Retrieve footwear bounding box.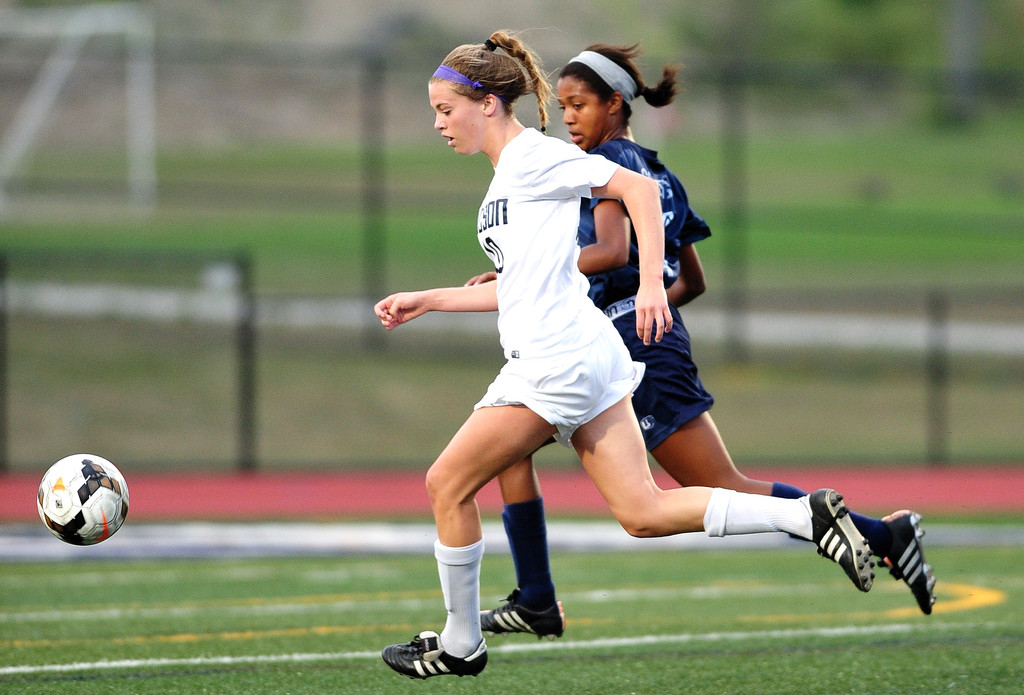
Bounding box: (797, 487, 881, 598).
